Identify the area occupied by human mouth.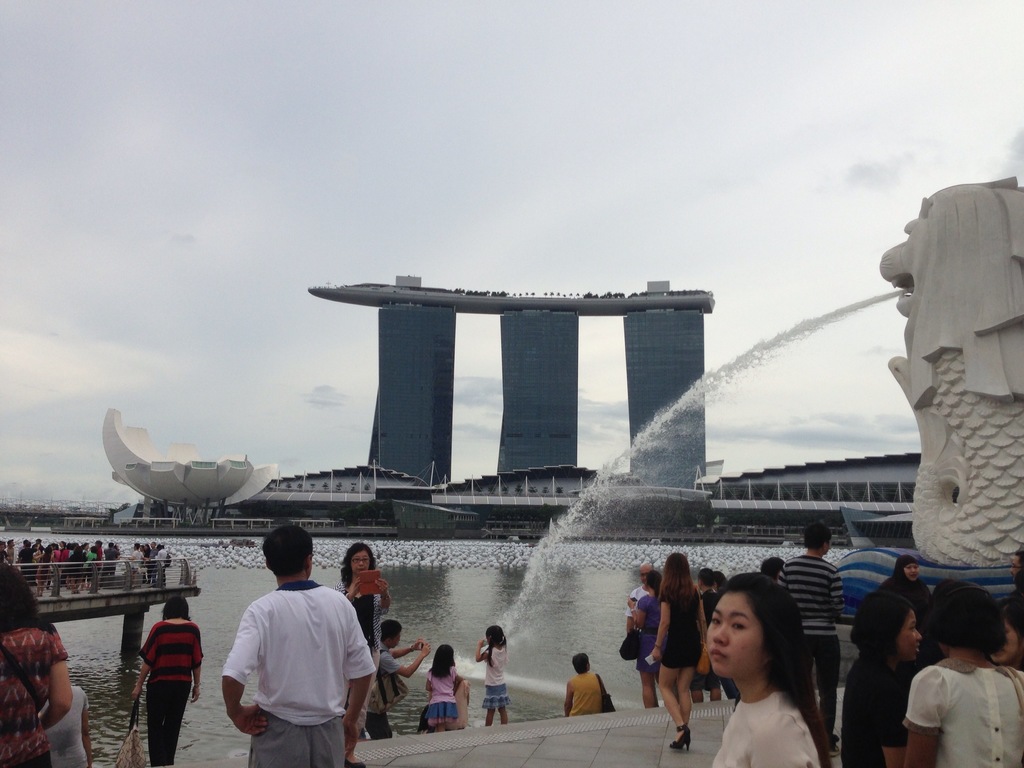
Area: 710,650,725,660.
